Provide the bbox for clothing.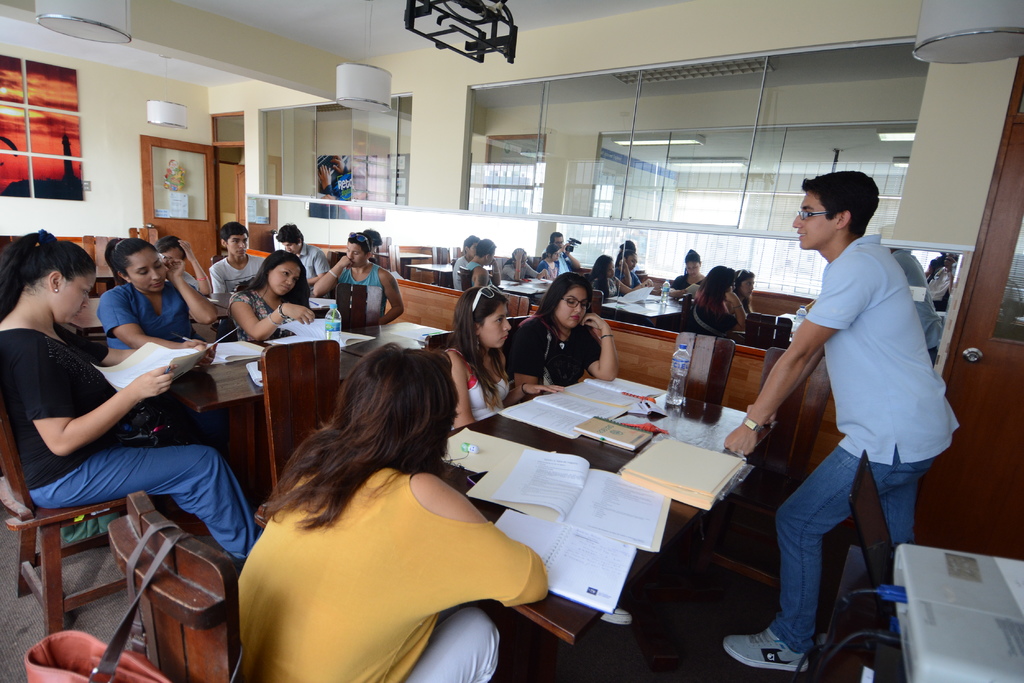
[769,234,963,653].
